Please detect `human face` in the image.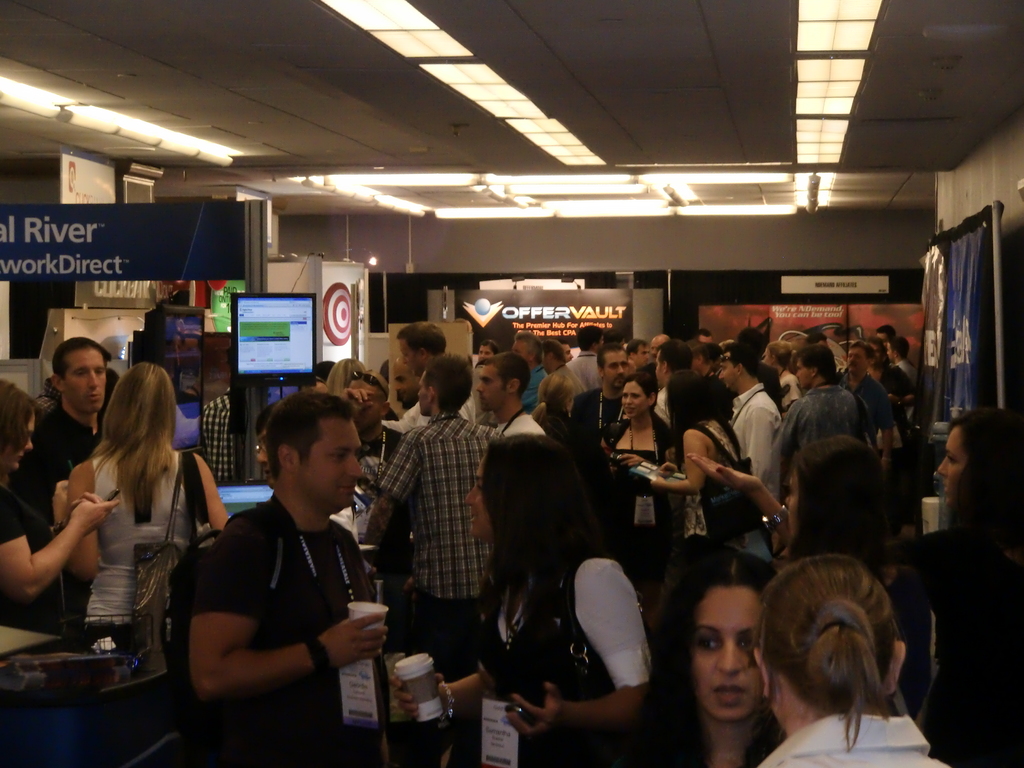
[470, 363, 505, 415].
